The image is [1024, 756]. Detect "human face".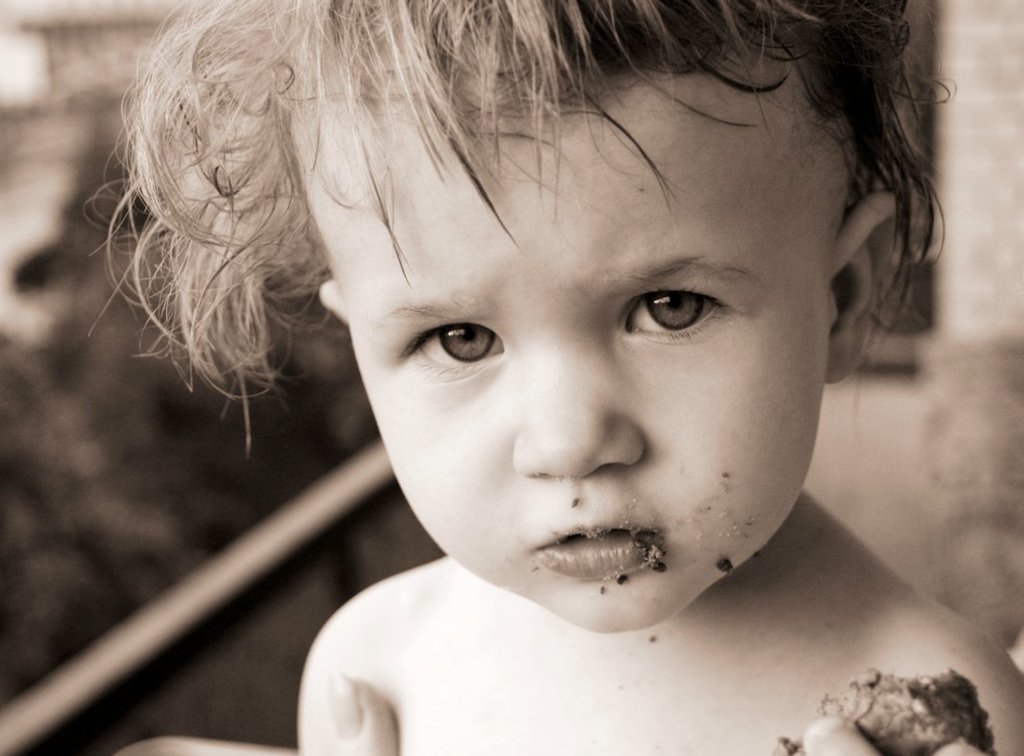
Detection: (289,111,820,635).
